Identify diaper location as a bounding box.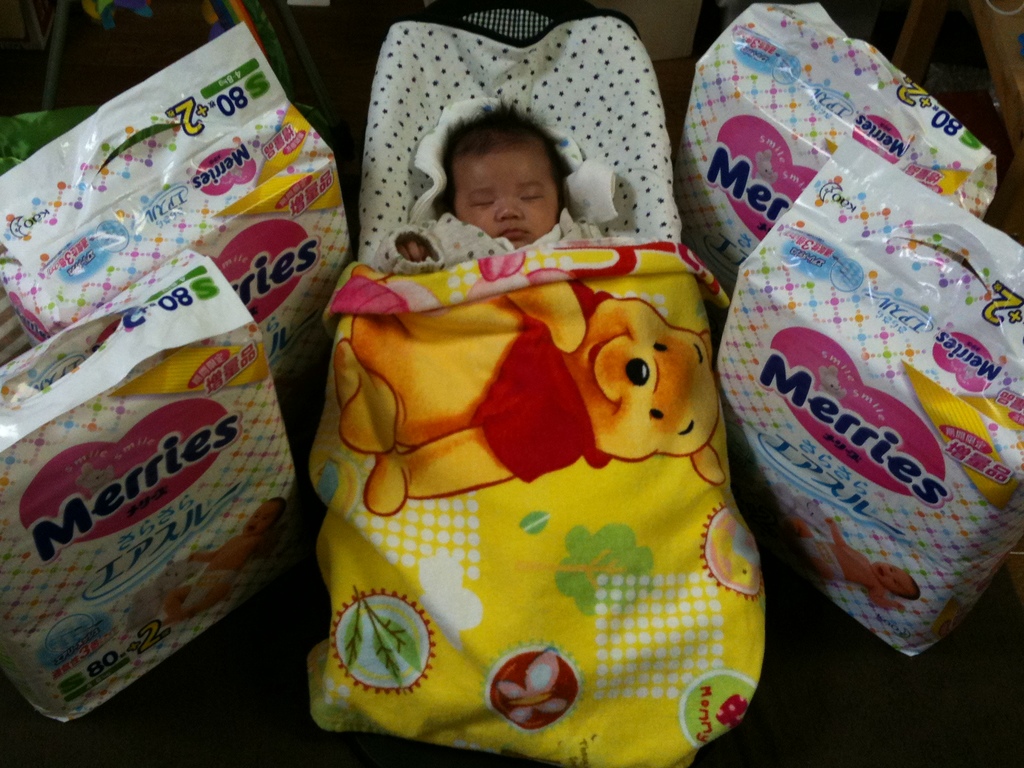
(x1=714, y1=135, x2=1023, y2=657).
